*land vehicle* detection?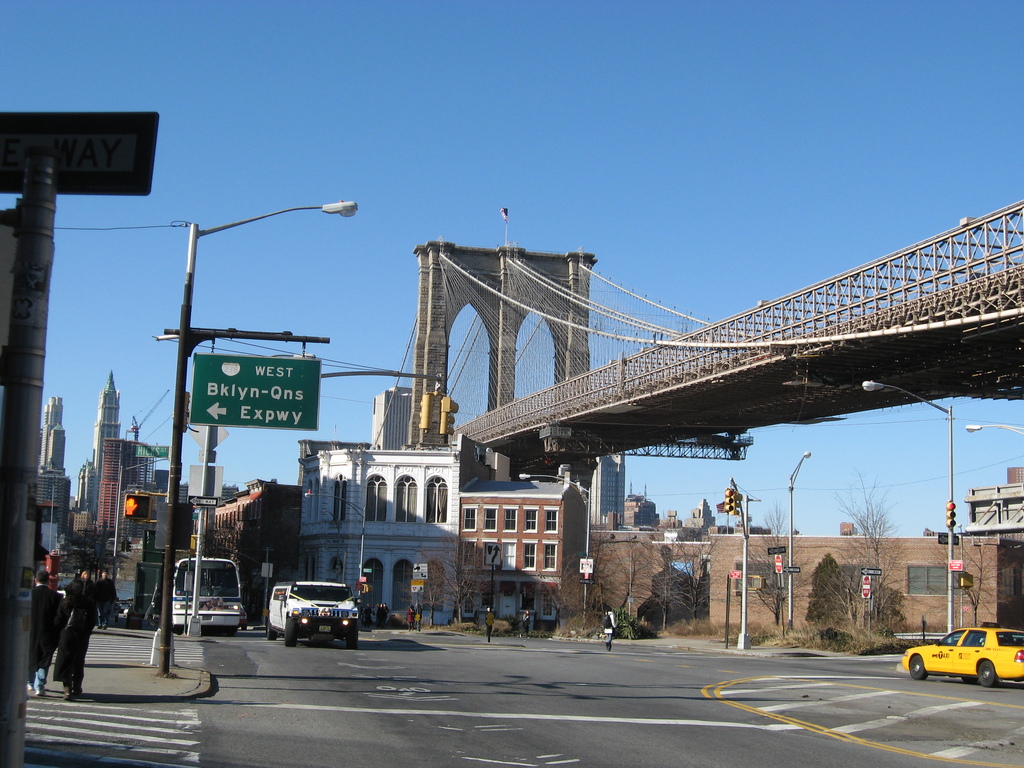
[242, 600, 252, 631]
